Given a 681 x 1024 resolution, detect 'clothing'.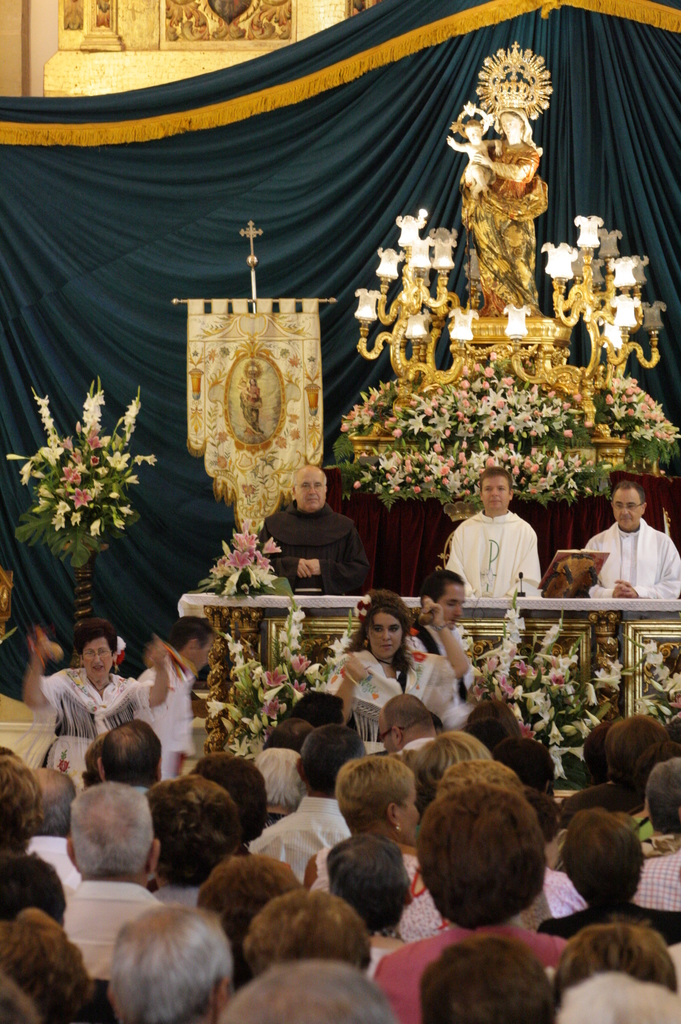
(x1=632, y1=844, x2=677, y2=925).
